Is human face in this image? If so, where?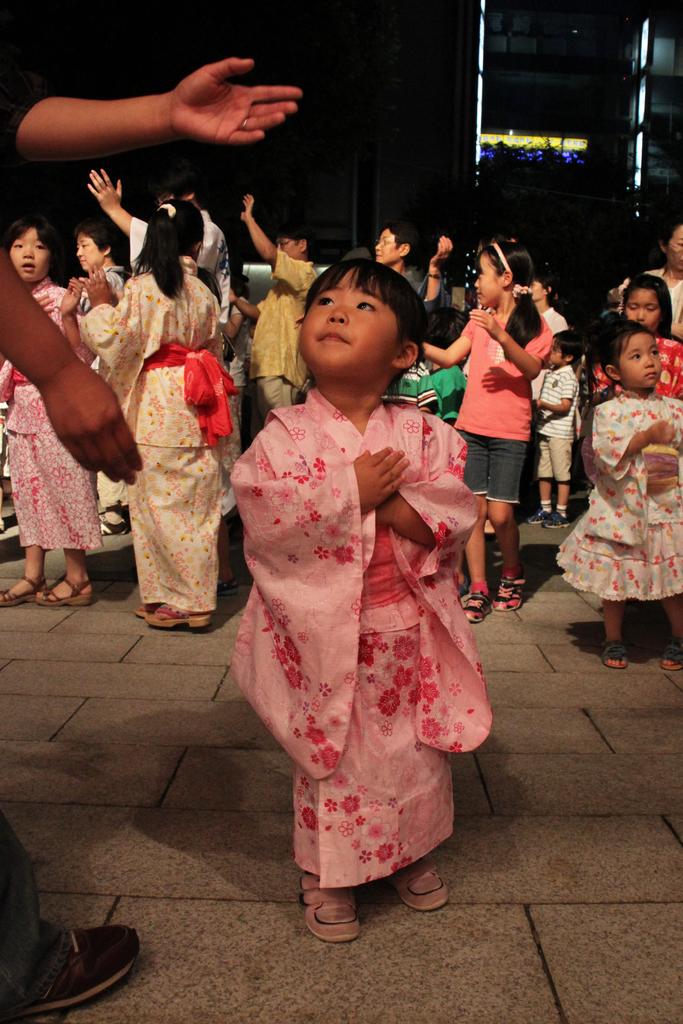
Yes, at [626,285,662,333].
